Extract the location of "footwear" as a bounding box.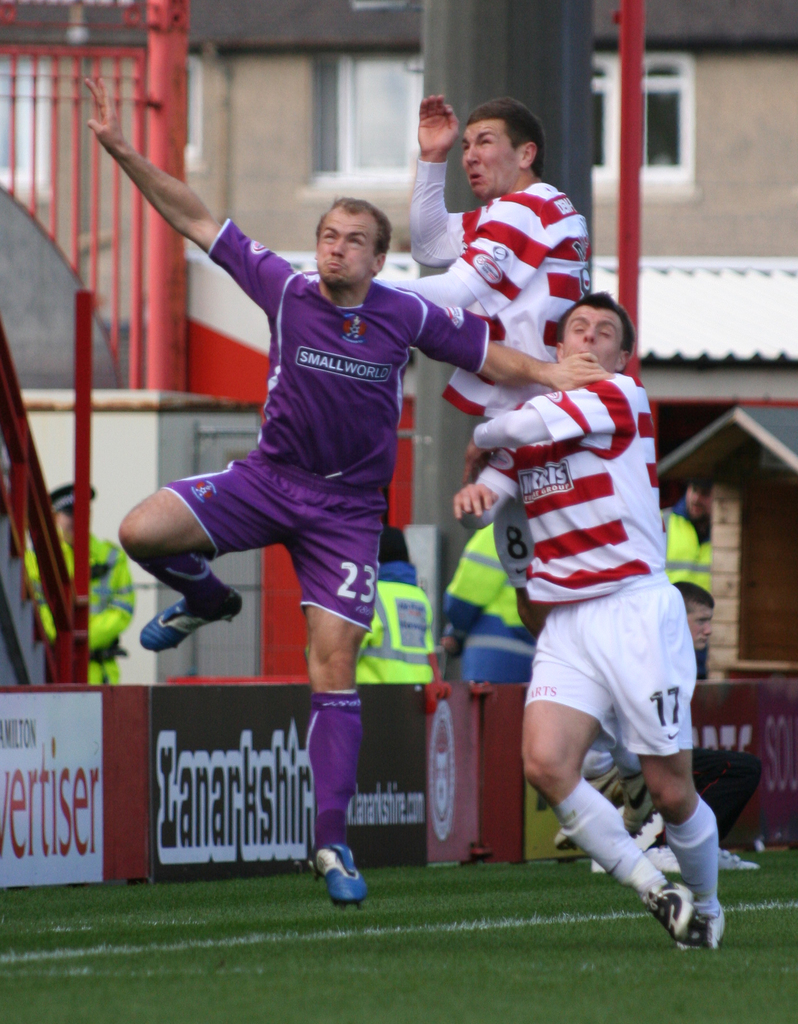
left=680, top=897, right=727, bottom=956.
